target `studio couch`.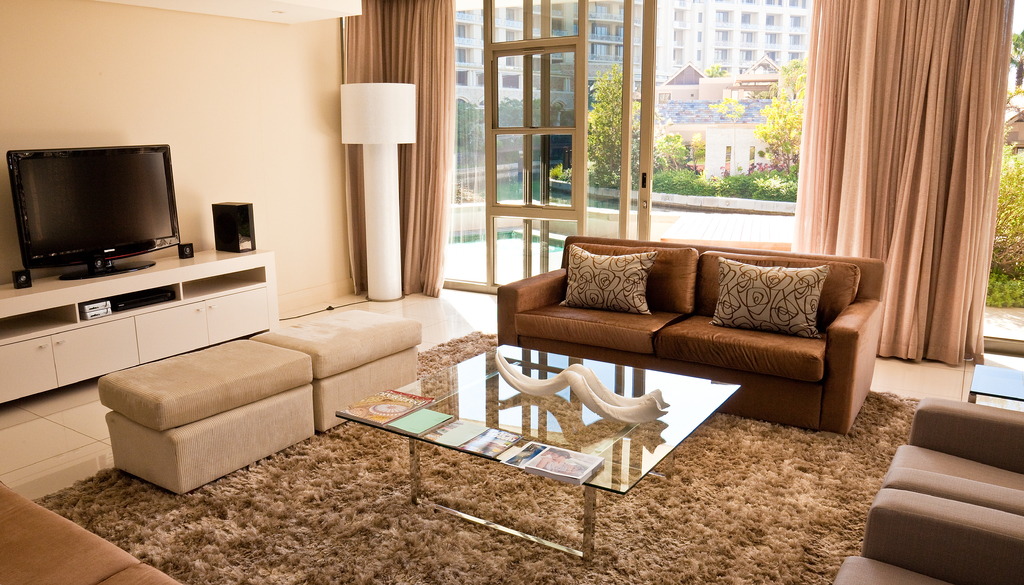
Target region: left=488, top=232, right=883, bottom=437.
